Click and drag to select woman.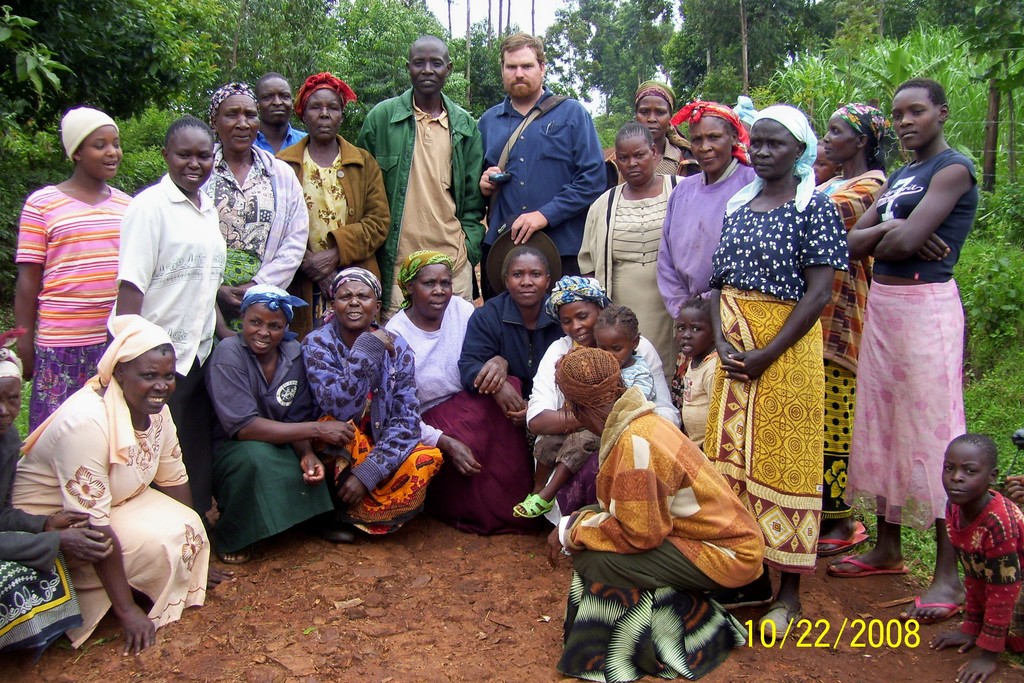
Selection: 537:276:687:521.
